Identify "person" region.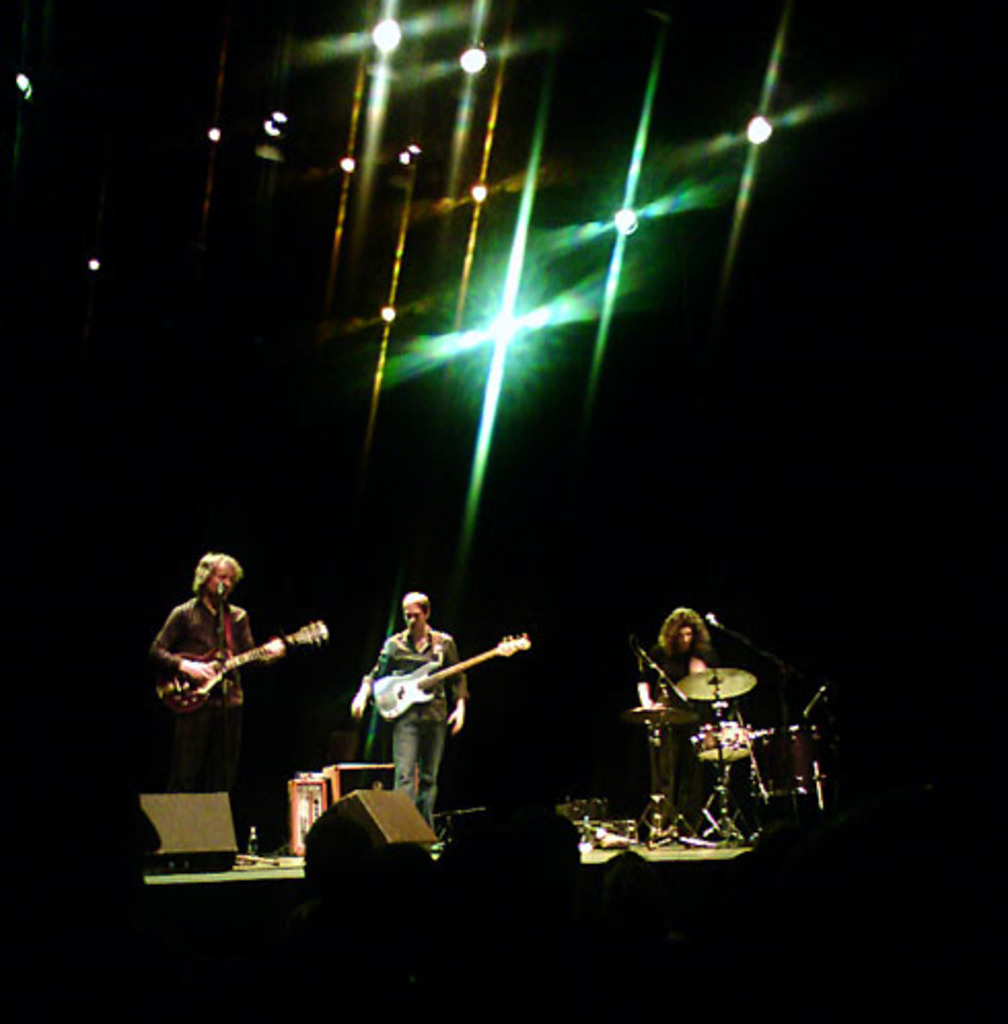
Region: [350, 572, 485, 845].
